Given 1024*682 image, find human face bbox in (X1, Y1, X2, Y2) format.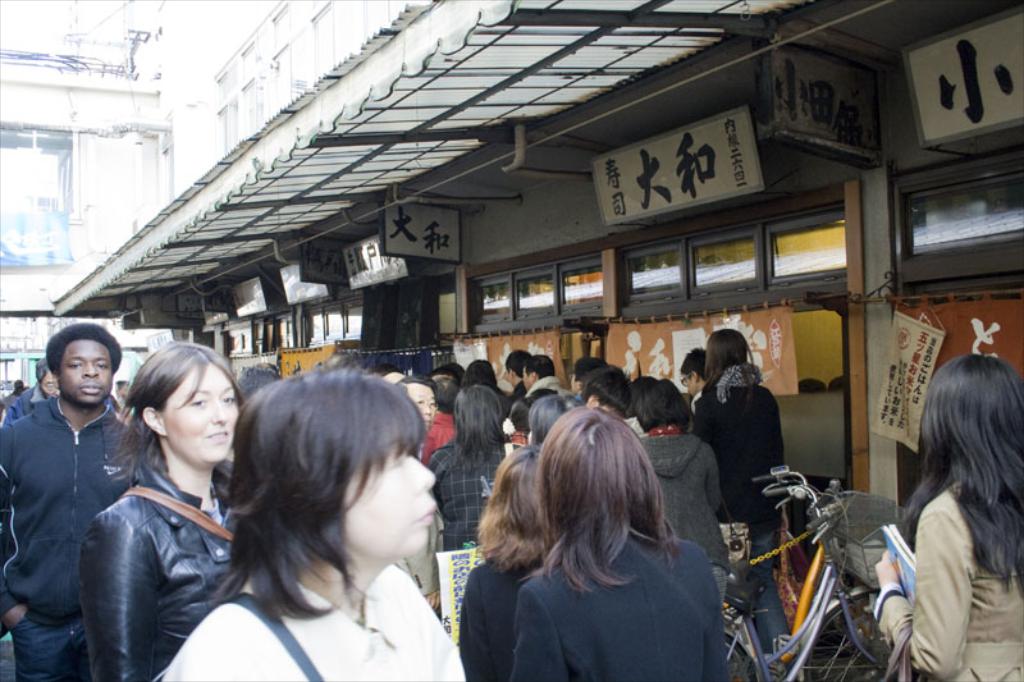
(51, 343, 110, 403).
